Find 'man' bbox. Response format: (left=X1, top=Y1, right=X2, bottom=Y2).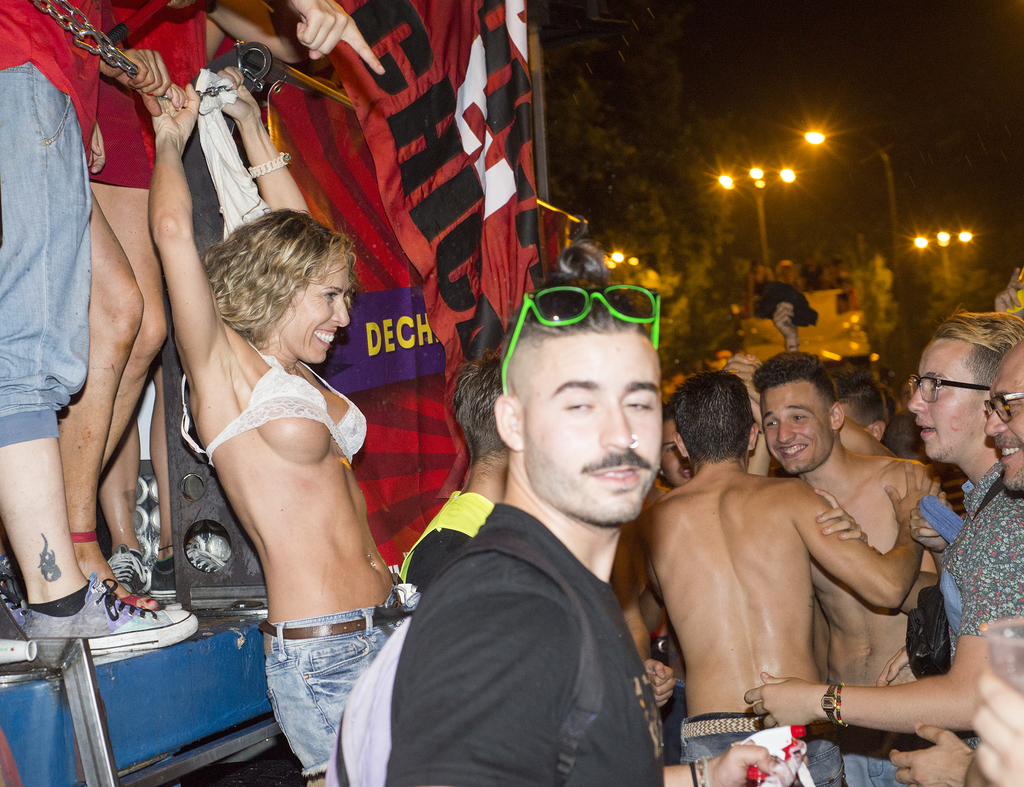
(left=632, top=357, right=952, bottom=768).
